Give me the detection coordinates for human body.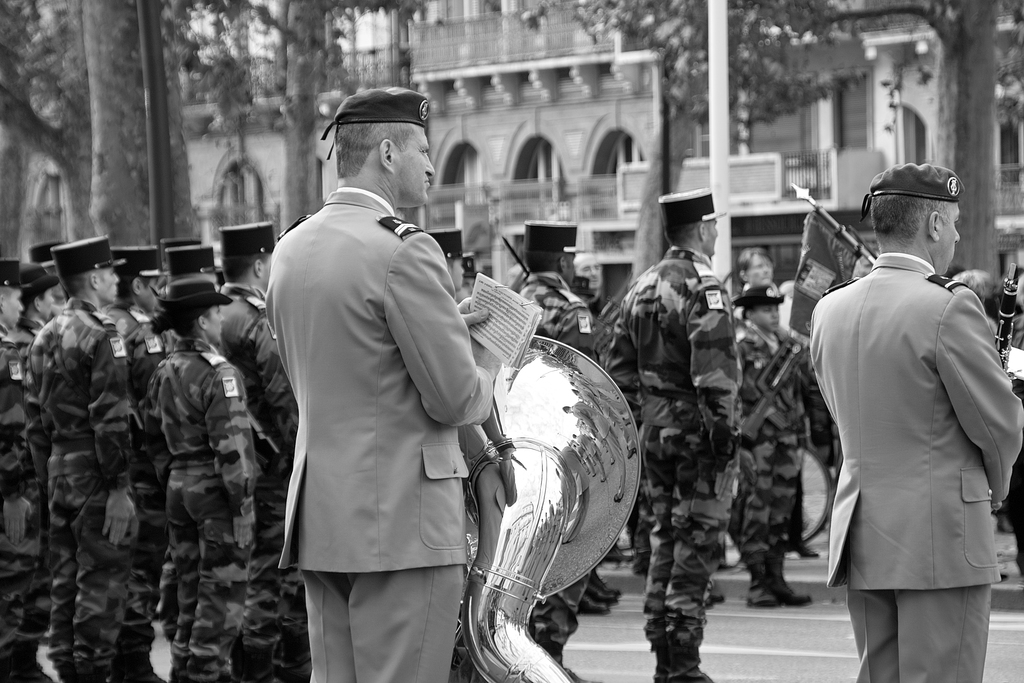
crop(264, 183, 496, 682).
